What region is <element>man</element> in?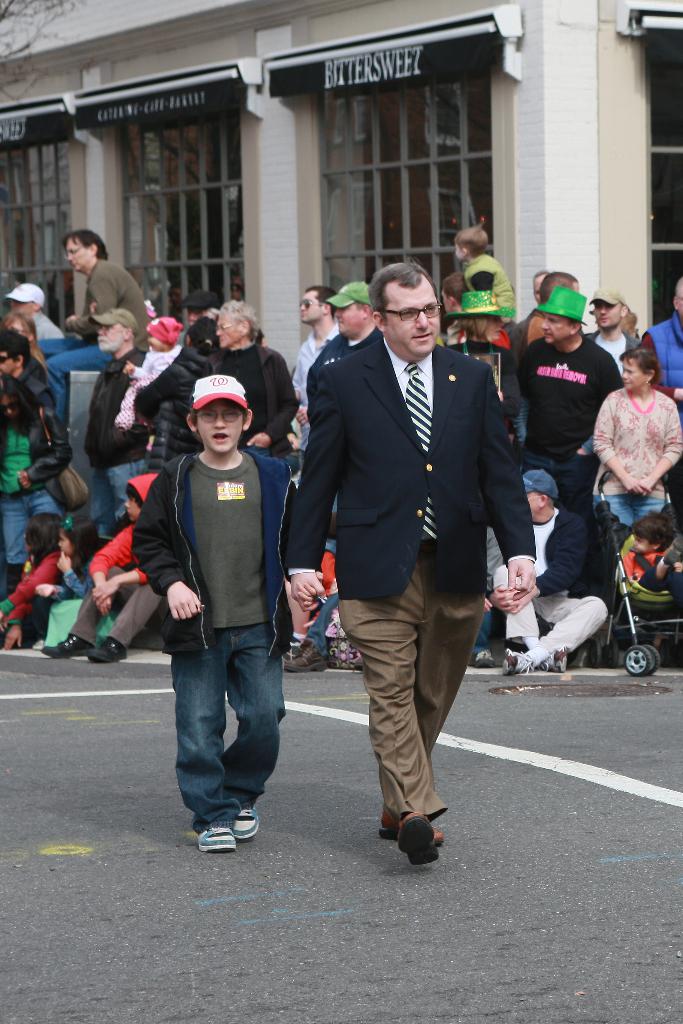
[x1=301, y1=280, x2=382, y2=511].
